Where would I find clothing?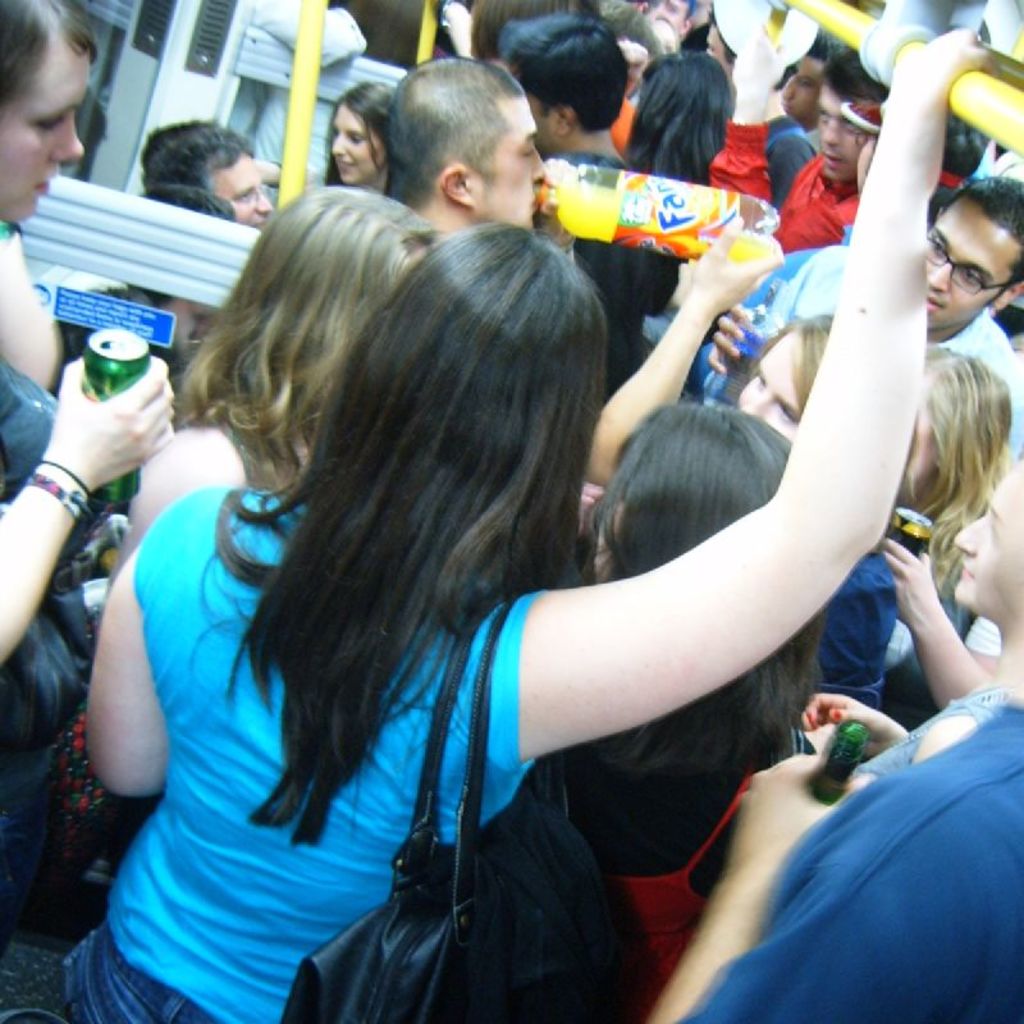
At l=823, t=550, r=904, b=694.
